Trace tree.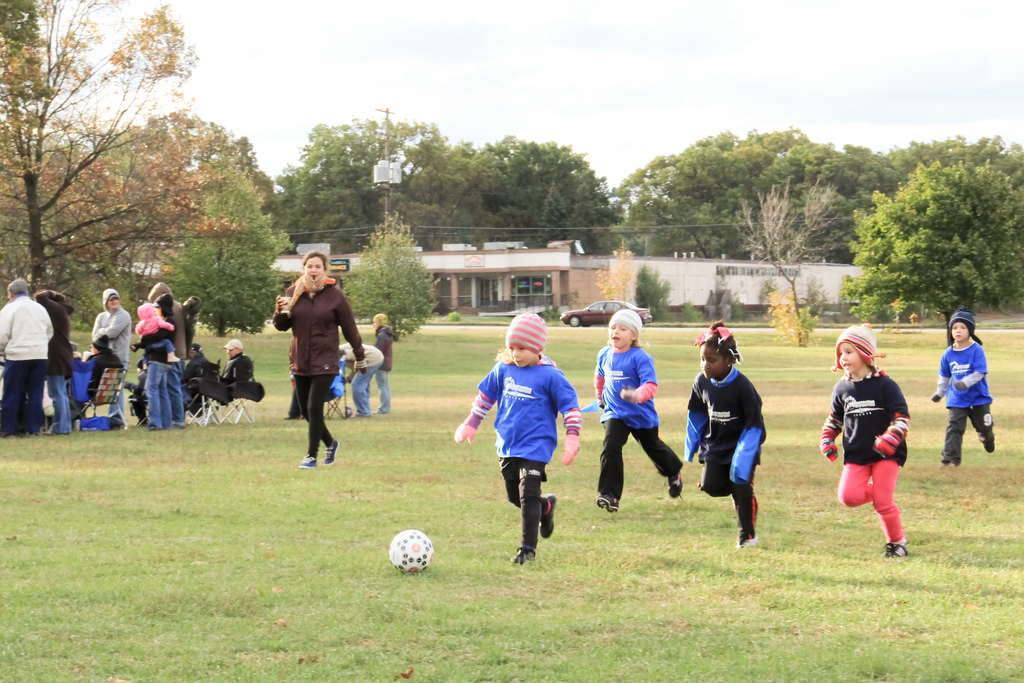
Traced to rect(738, 180, 848, 334).
